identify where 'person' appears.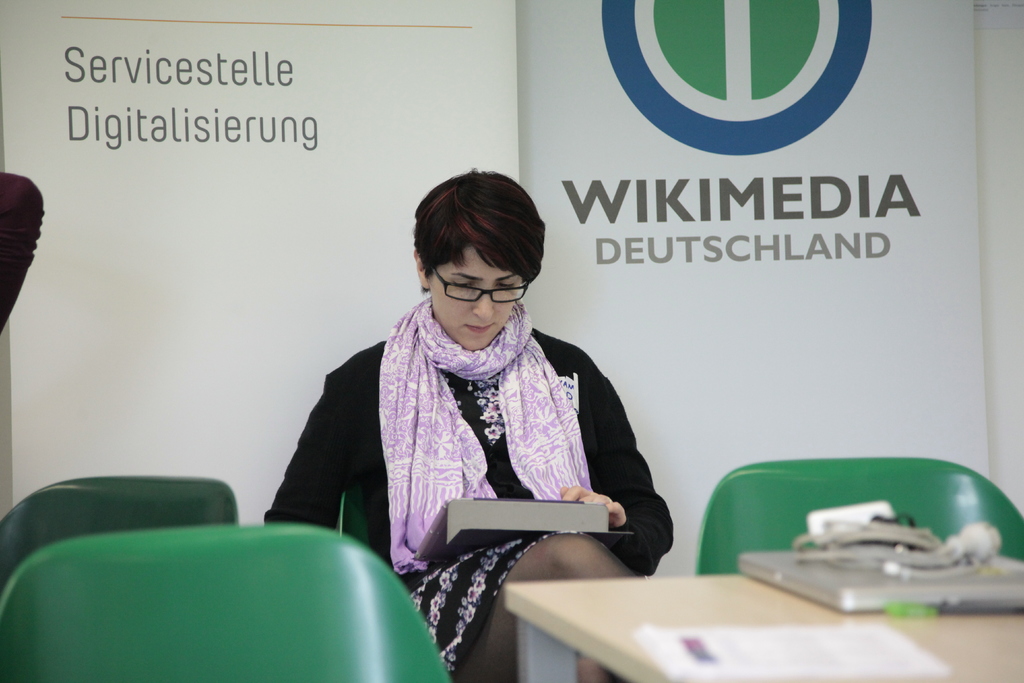
Appears at (left=268, top=167, right=659, bottom=619).
